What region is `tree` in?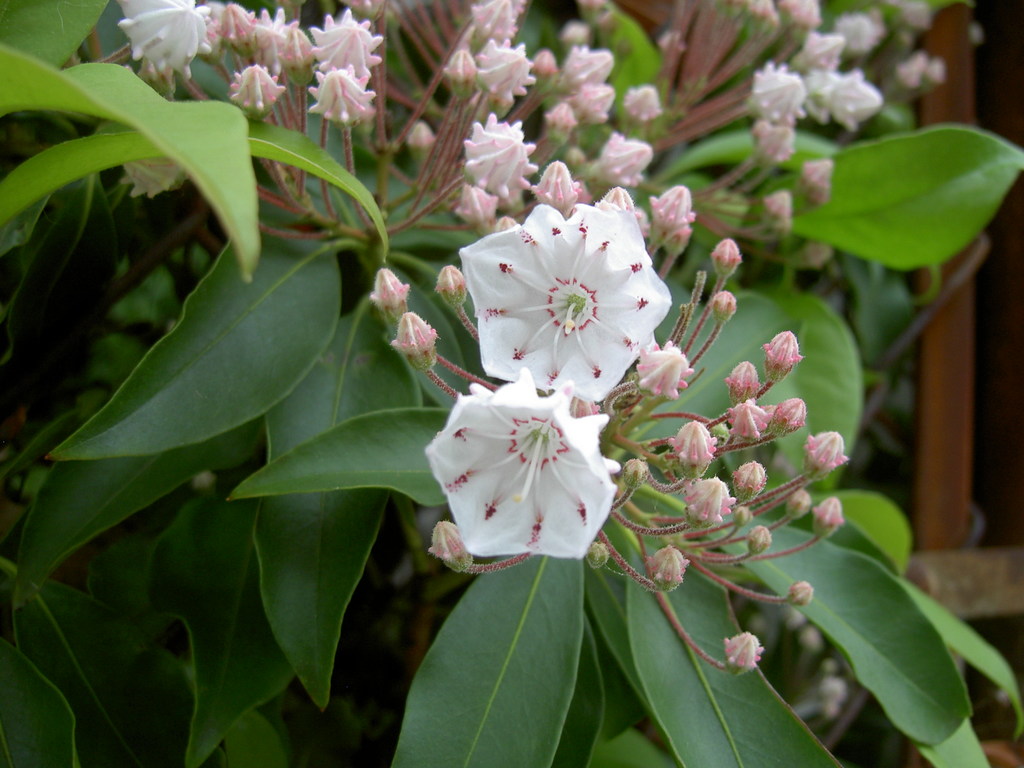
detection(0, 0, 1023, 767).
